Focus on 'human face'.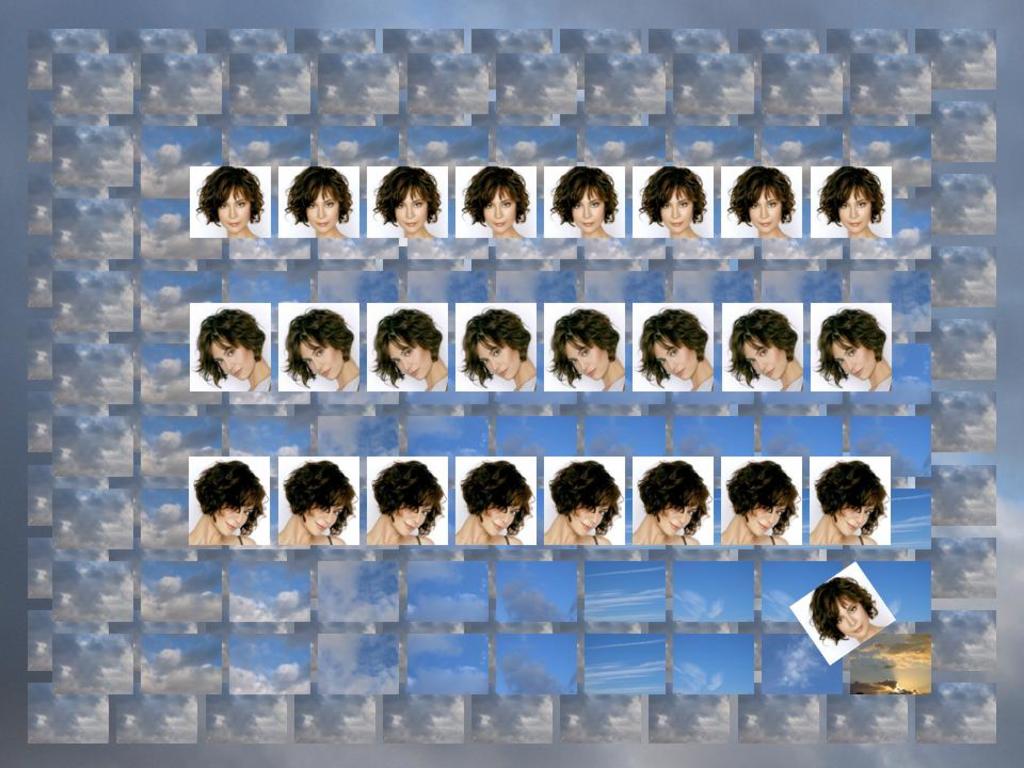
Focused at left=211, top=339, right=249, bottom=374.
